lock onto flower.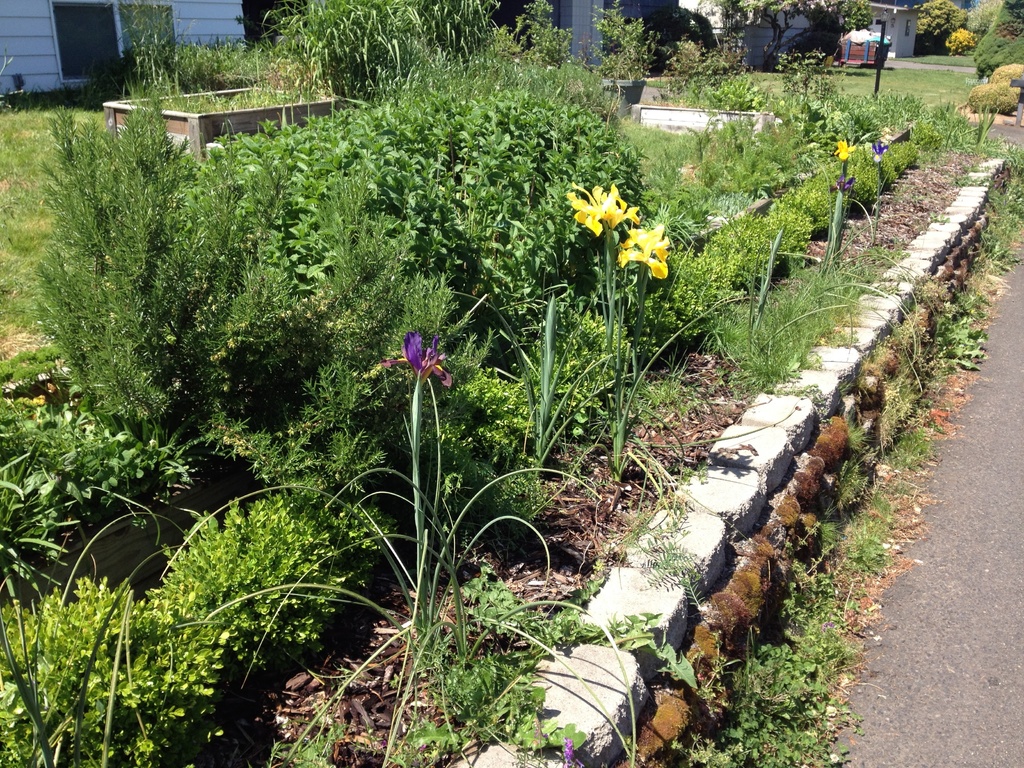
Locked: crop(877, 138, 889, 158).
